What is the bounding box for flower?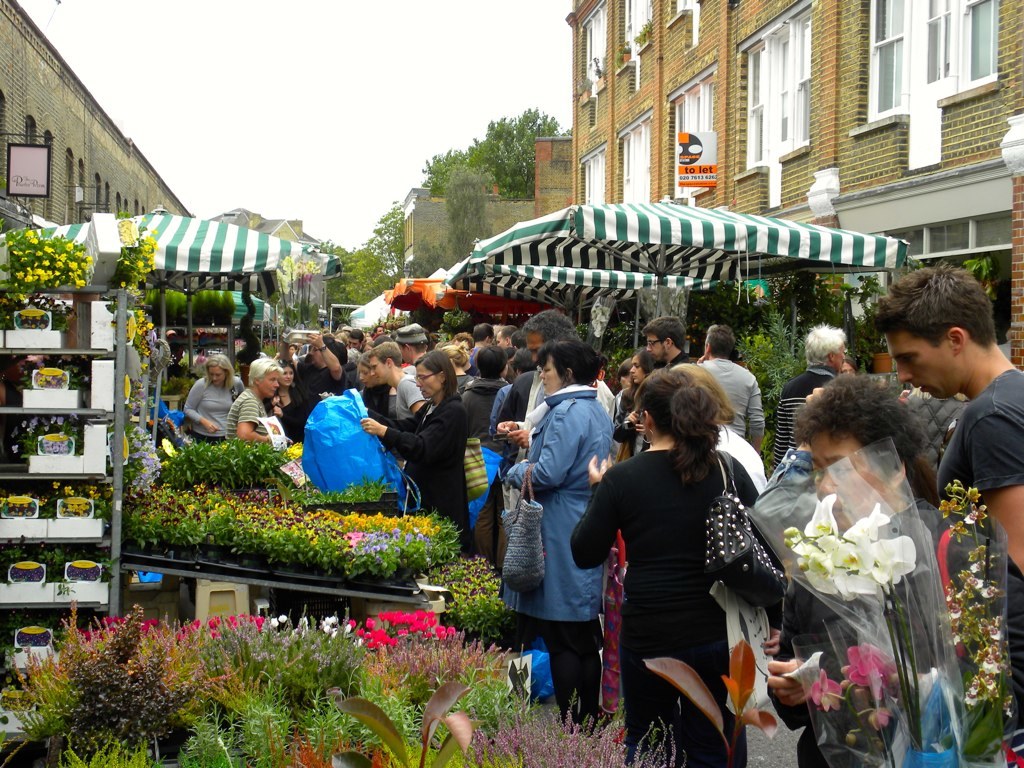
407 612 436 637.
